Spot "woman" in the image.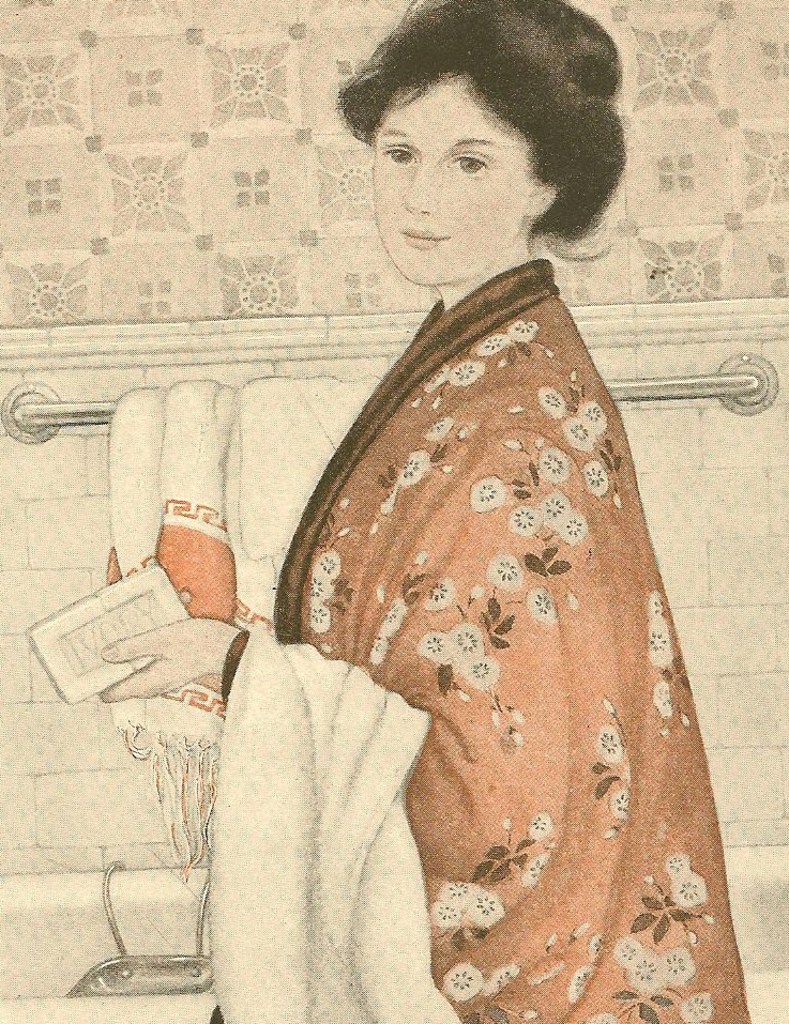
"woman" found at x1=247 y1=14 x2=713 y2=990.
